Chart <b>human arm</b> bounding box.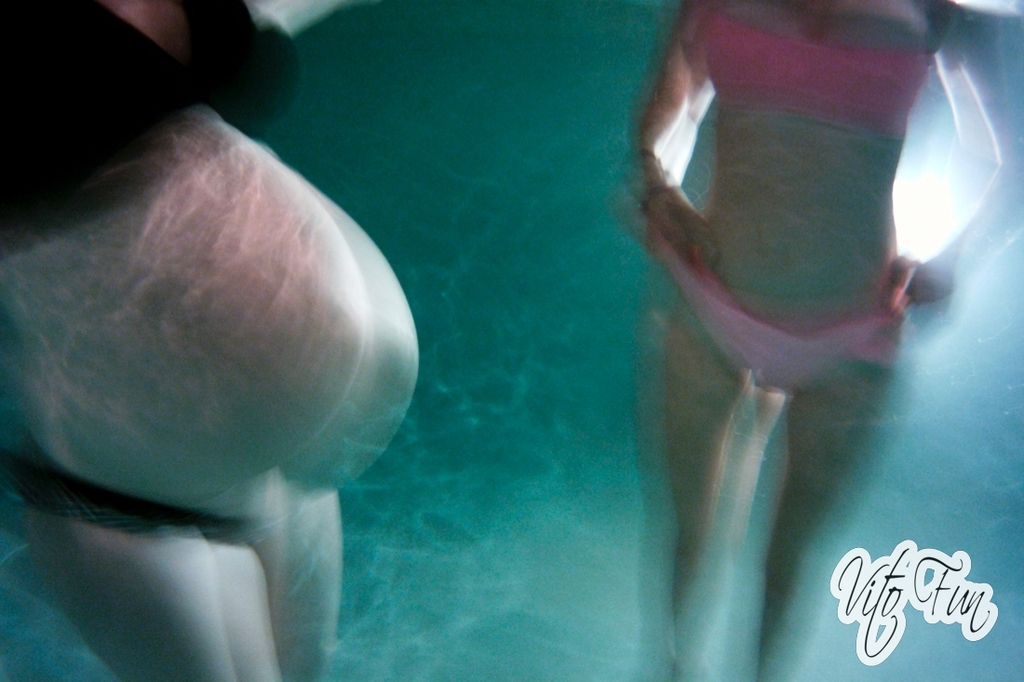
Charted: [x1=627, y1=14, x2=713, y2=261].
